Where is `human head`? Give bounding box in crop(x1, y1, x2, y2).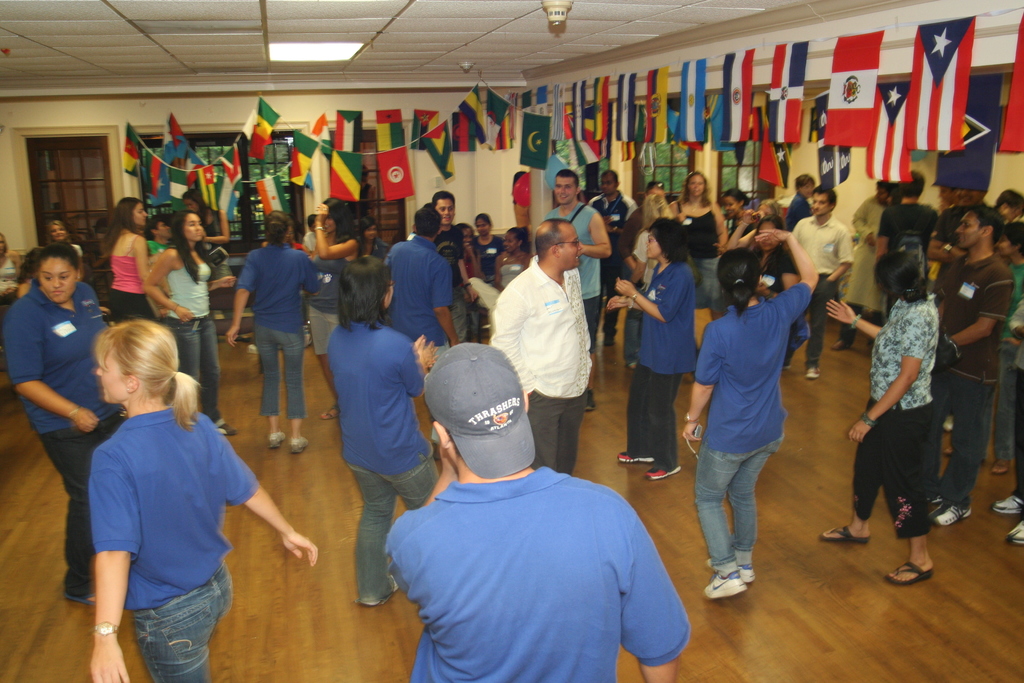
crop(306, 213, 317, 233).
